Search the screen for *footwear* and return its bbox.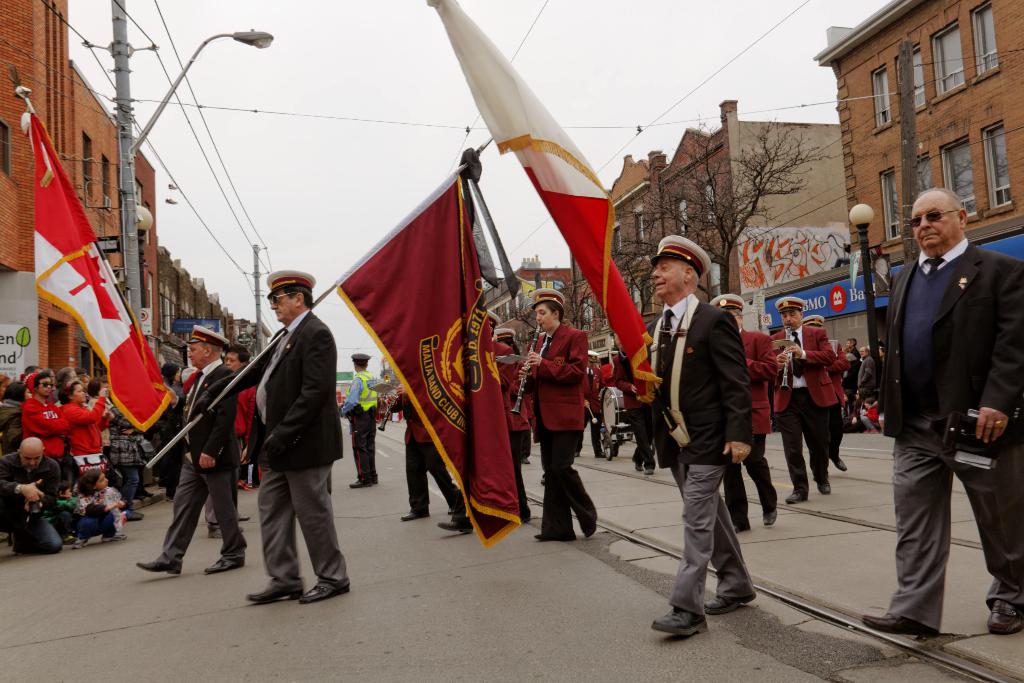
Found: (522, 460, 531, 468).
